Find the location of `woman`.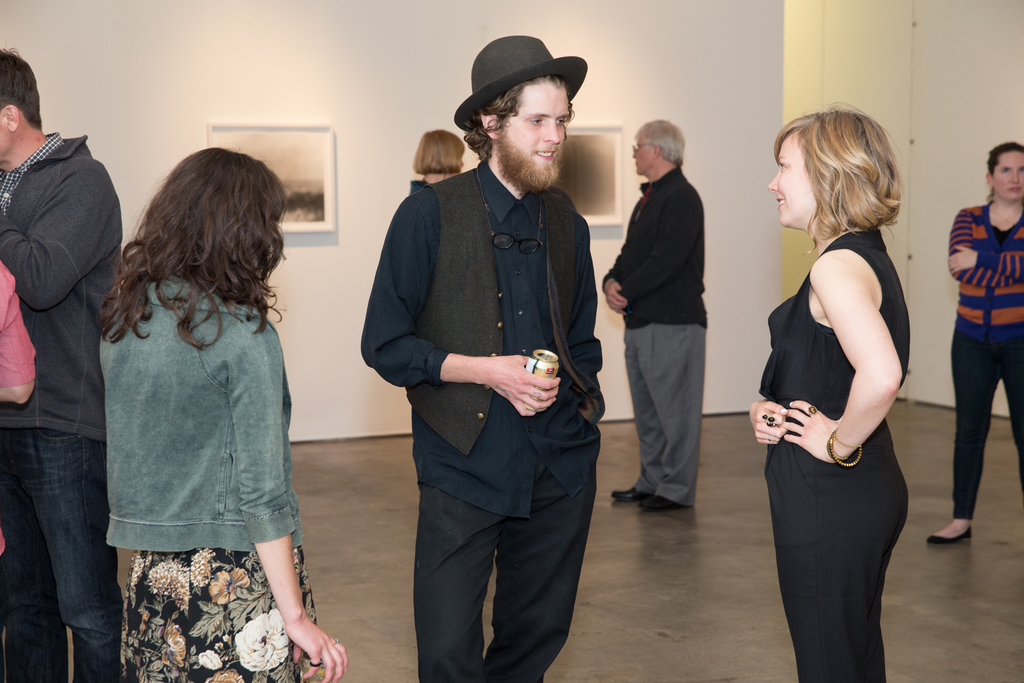
Location: pyautogui.locateOnScreen(95, 146, 351, 682).
